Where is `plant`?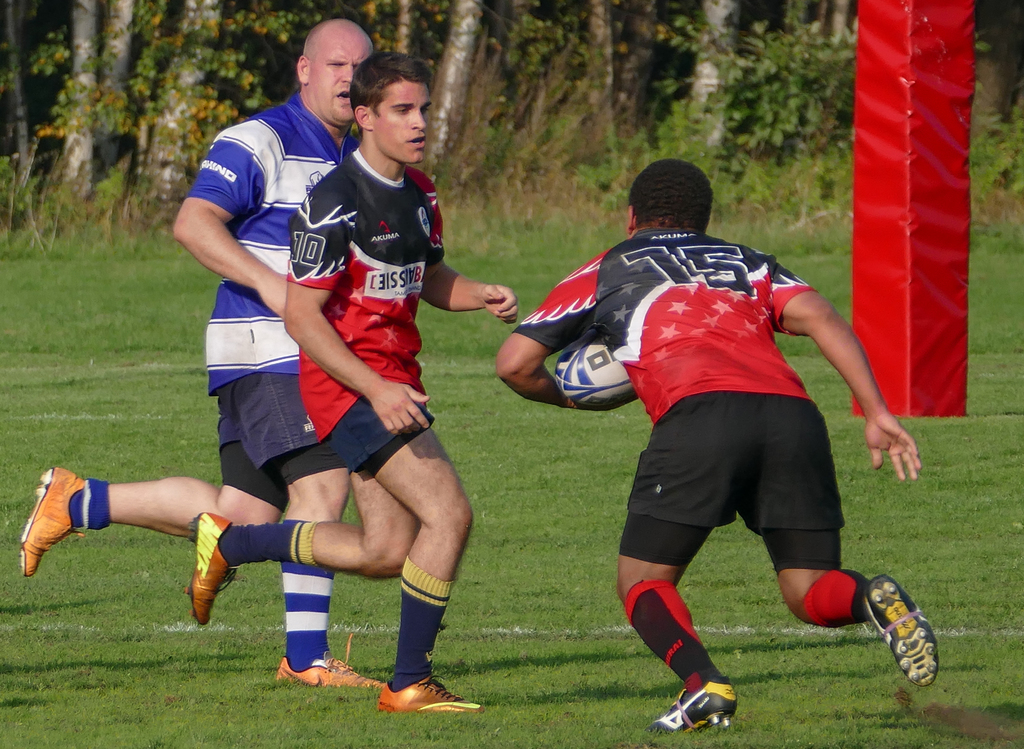
{"x1": 578, "y1": 163, "x2": 618, "y2": 191}.
